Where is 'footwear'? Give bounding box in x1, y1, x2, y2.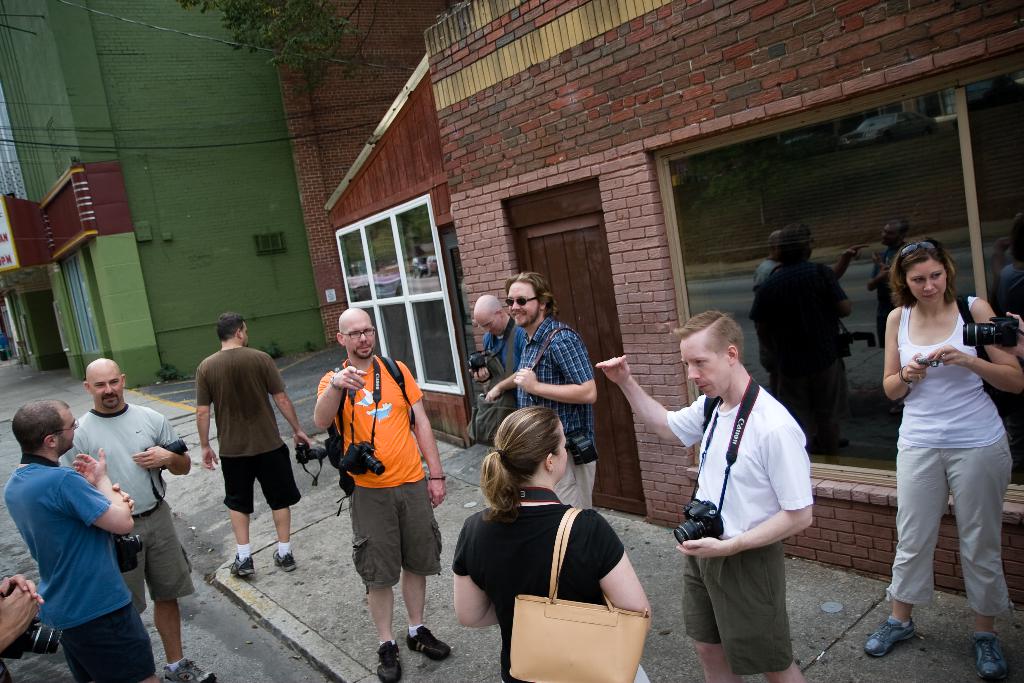
269, 545, 298, 573.
